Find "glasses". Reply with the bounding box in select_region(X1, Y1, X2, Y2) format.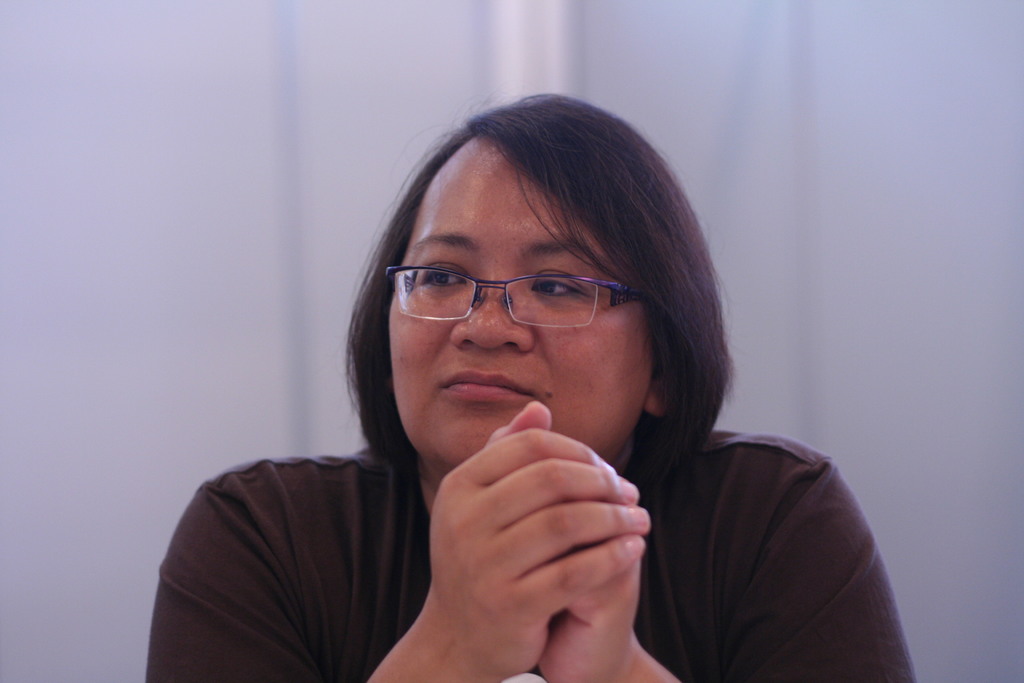
select_region(377, 252, 646, 333).
